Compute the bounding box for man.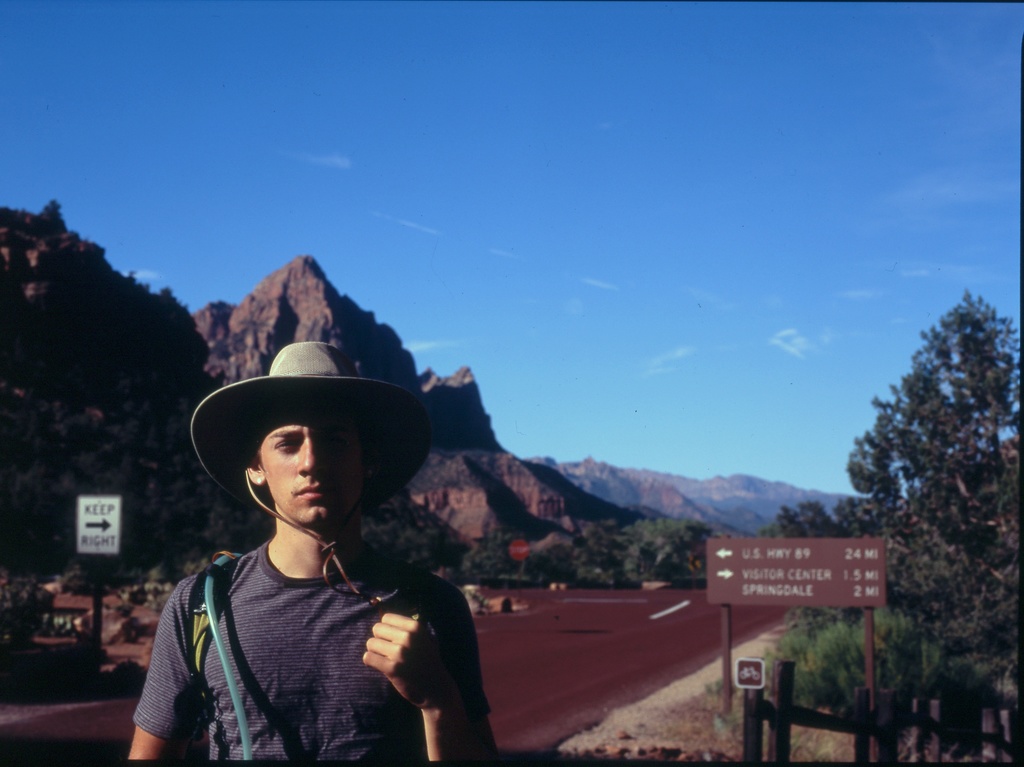
locate(124, 350, 496, 766).
